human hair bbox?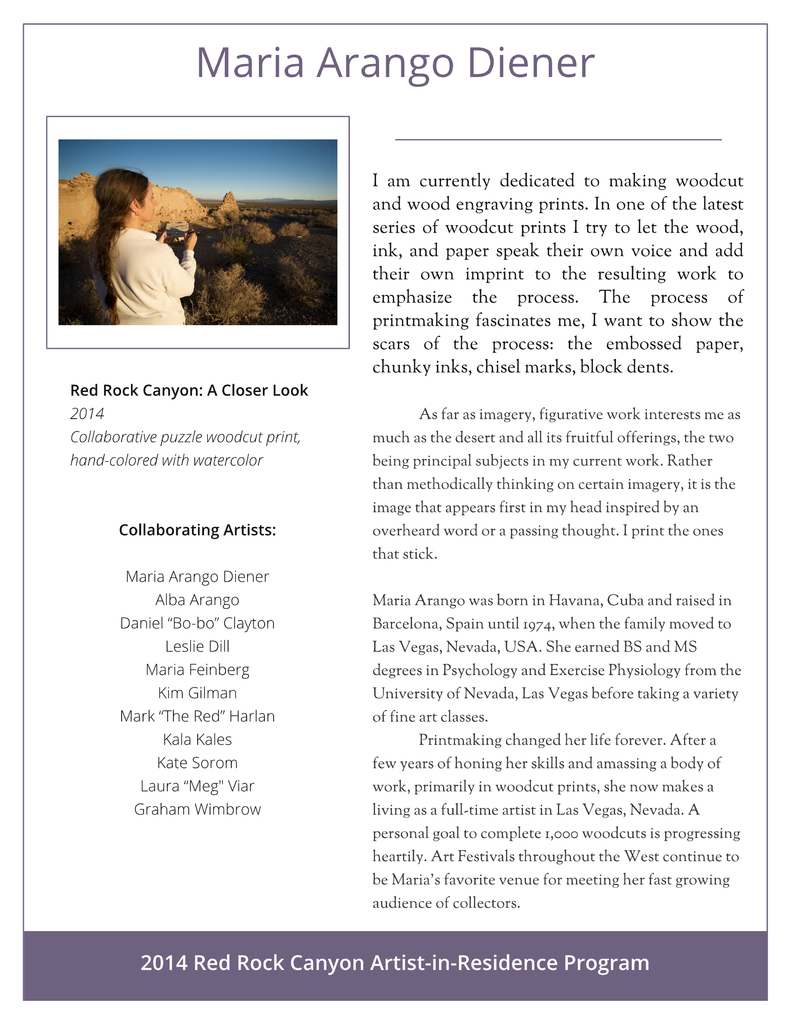
(91, 171, 179, 285)
